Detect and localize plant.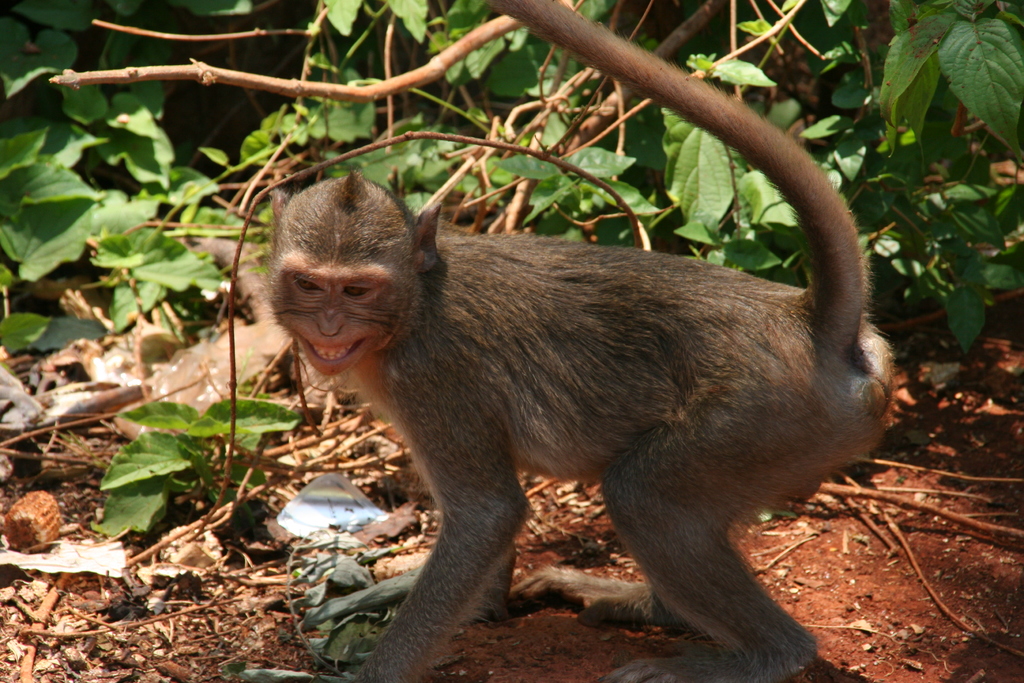
Localized at box=[684, 0, 1023, 355].
